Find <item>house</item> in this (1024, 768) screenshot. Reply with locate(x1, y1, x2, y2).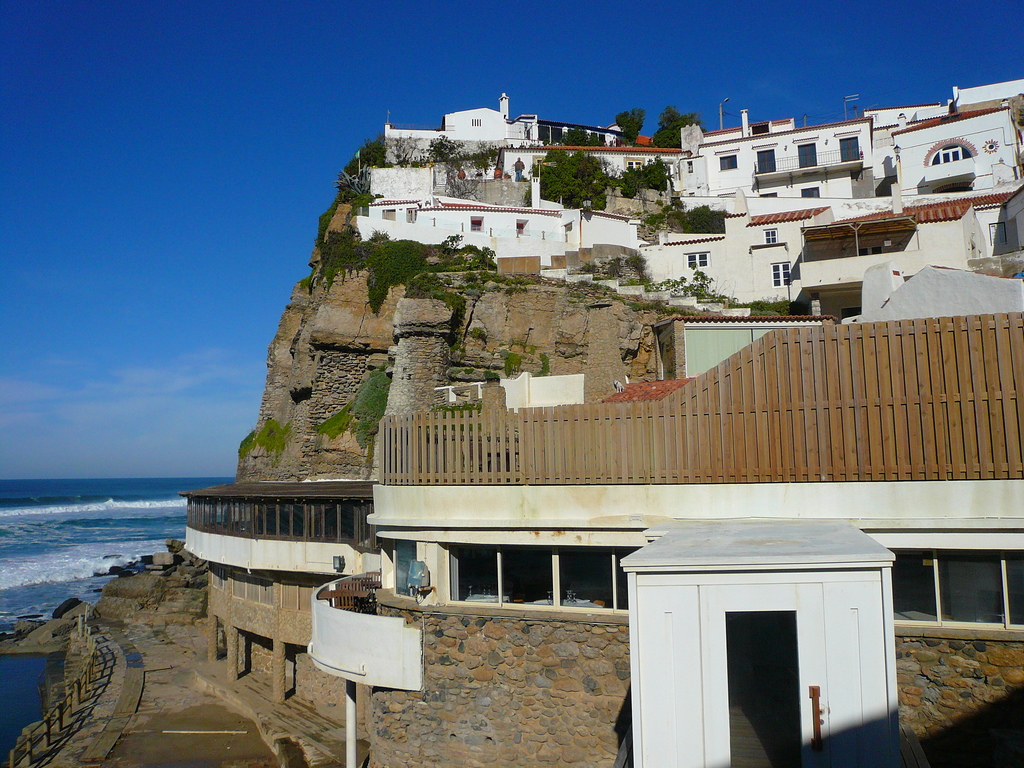
locate(376, 89, 543, 187).
